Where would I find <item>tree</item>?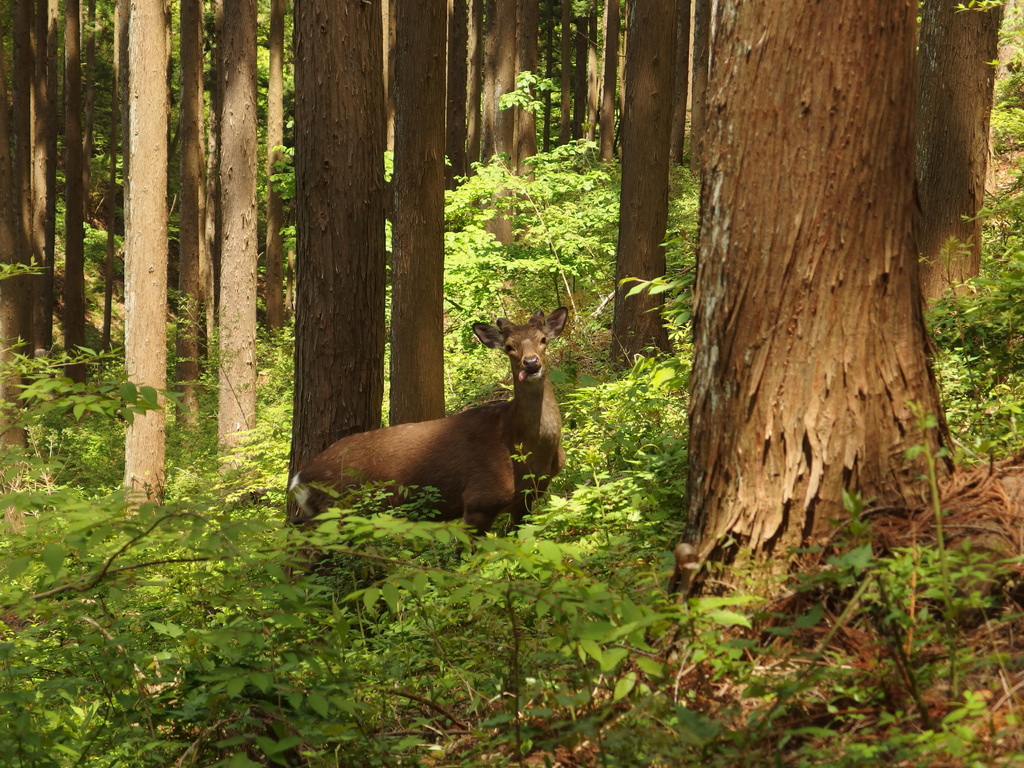
At left=911, top=0, right=1010, bottom=315.
